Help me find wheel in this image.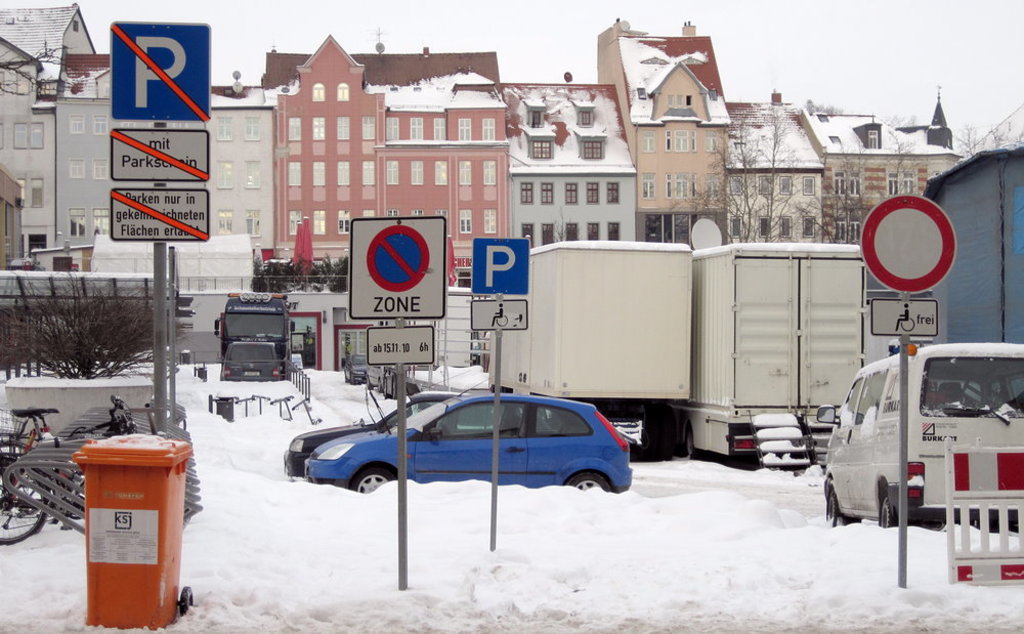
Found it: 0, 455, 47, 543.
